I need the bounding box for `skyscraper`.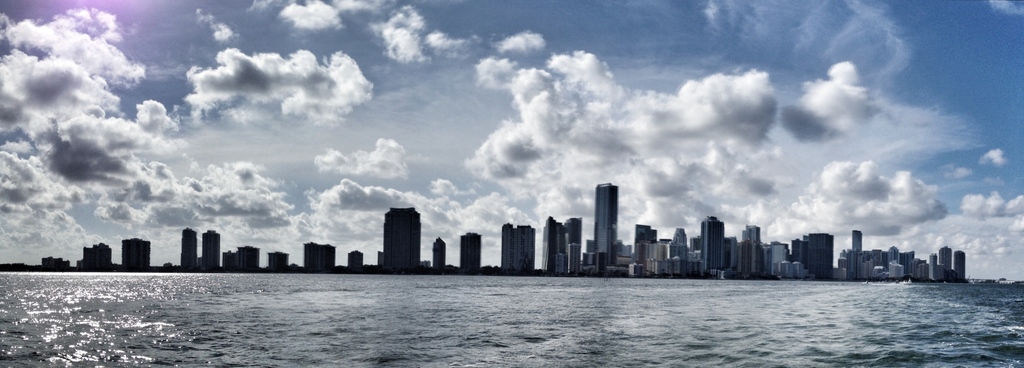
Here it is: 564,220,586,273.
